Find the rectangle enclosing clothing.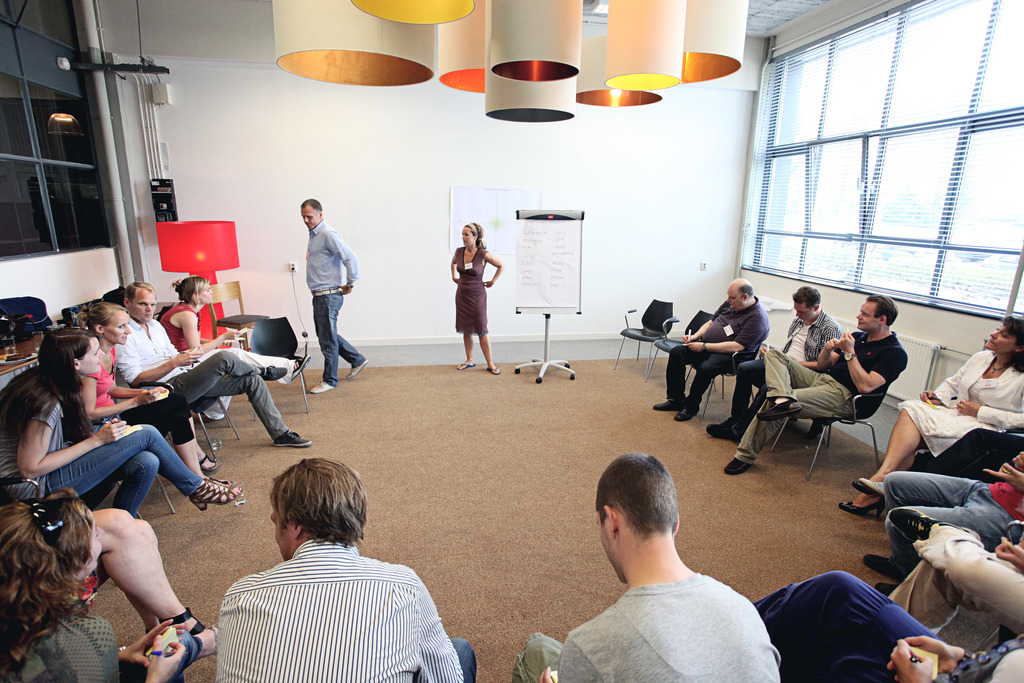
(x1=539, y1=566, x2=769, y2=682).
